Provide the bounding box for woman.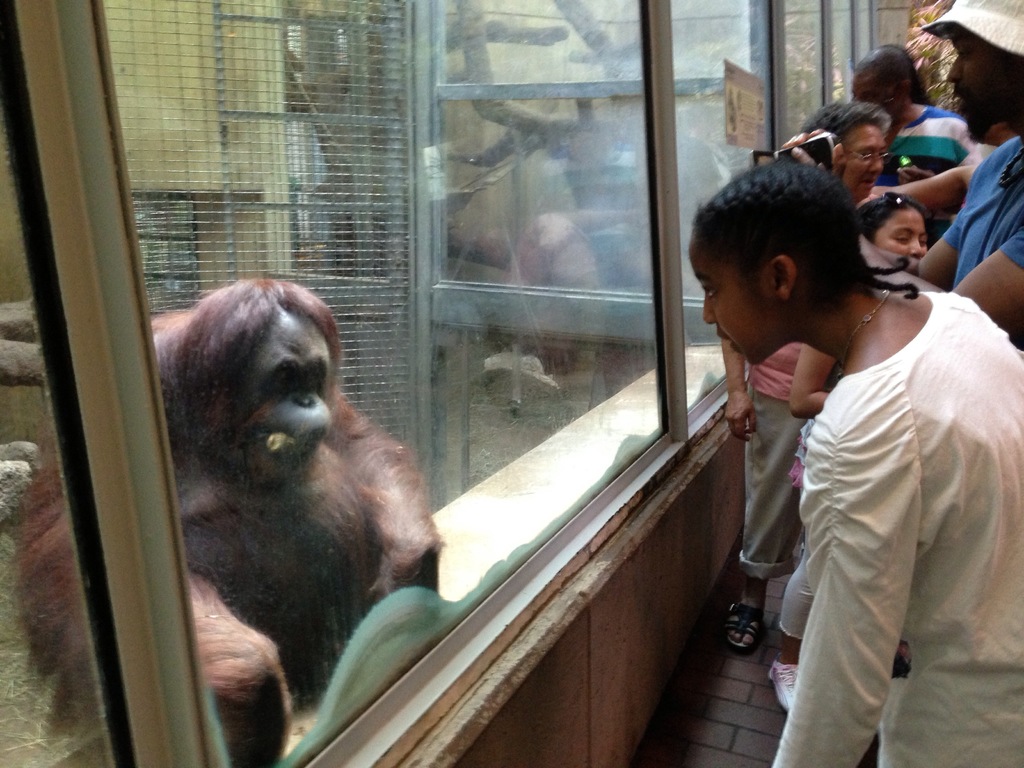
(x1=727, y1=105, x2=892, y2=651).
